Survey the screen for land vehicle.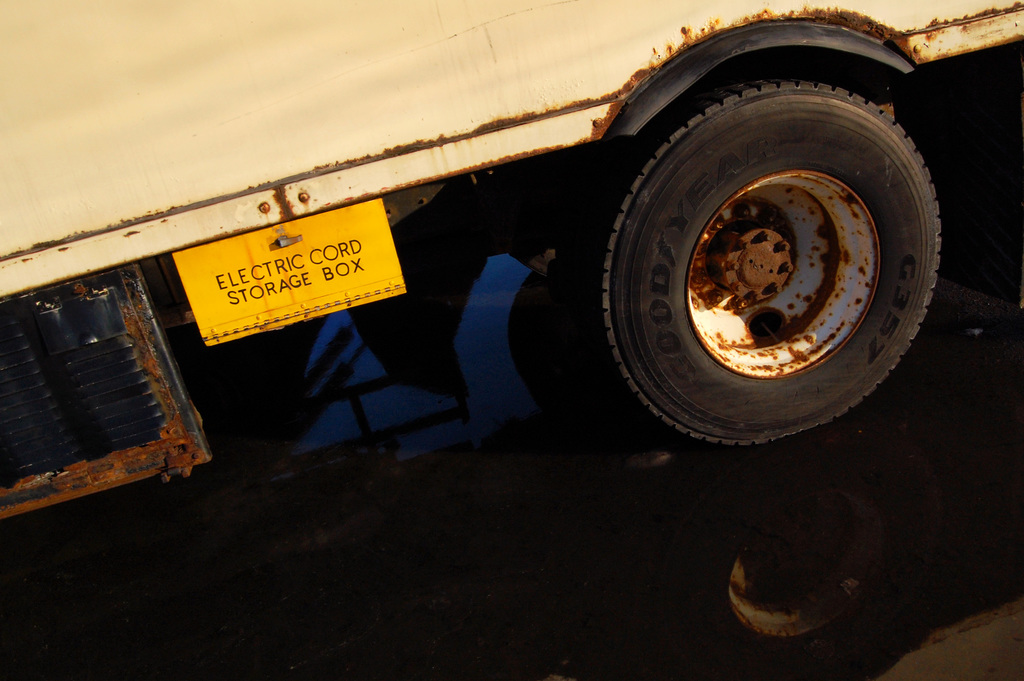
Survey found: (0,0,1023,521).
